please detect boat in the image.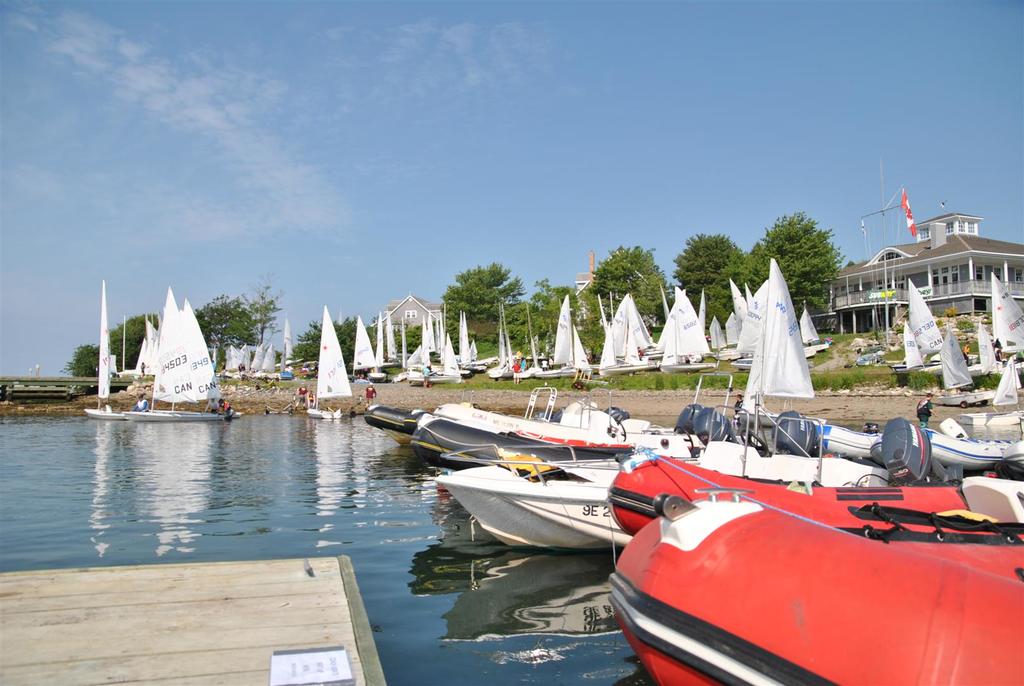
locate(800, 295, 828, 355).
